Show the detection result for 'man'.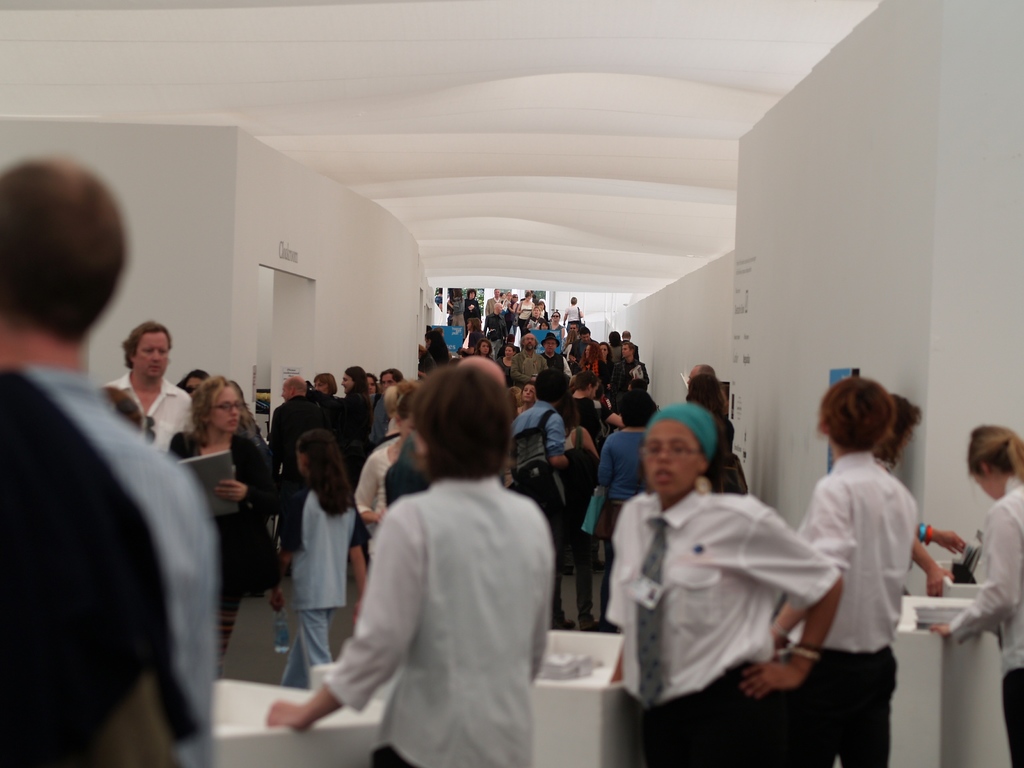
513:367:575:625.
